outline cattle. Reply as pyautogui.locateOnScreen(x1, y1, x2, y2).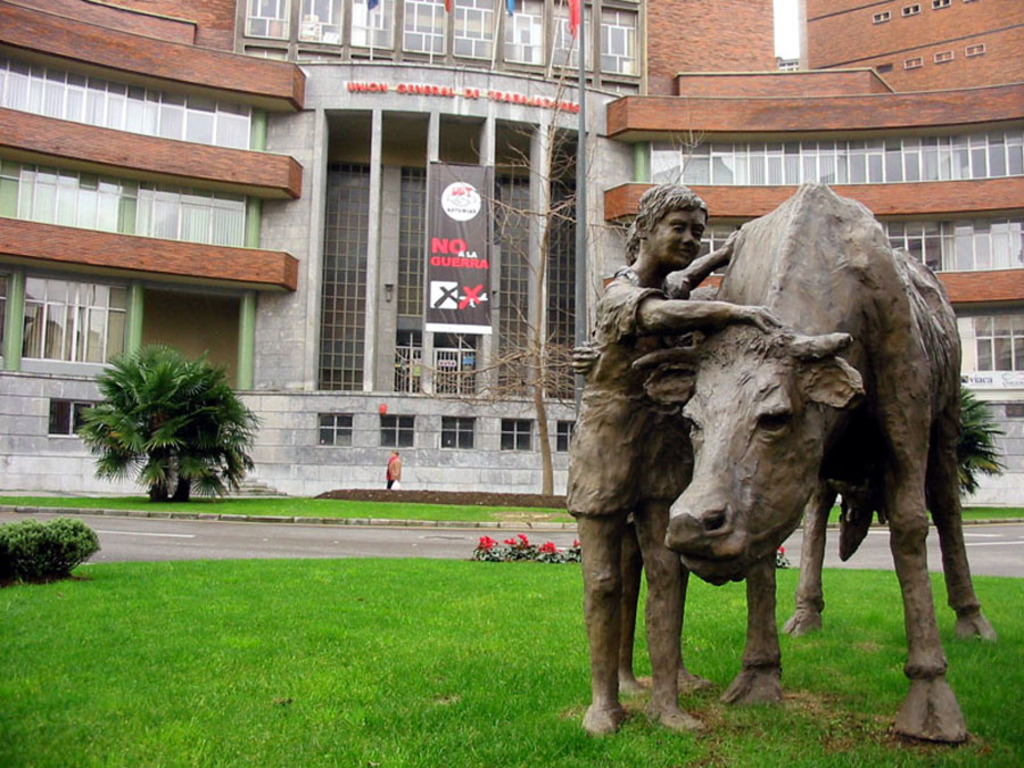
pyautogui.locateOnScreen(563, 222, 993, 727).
